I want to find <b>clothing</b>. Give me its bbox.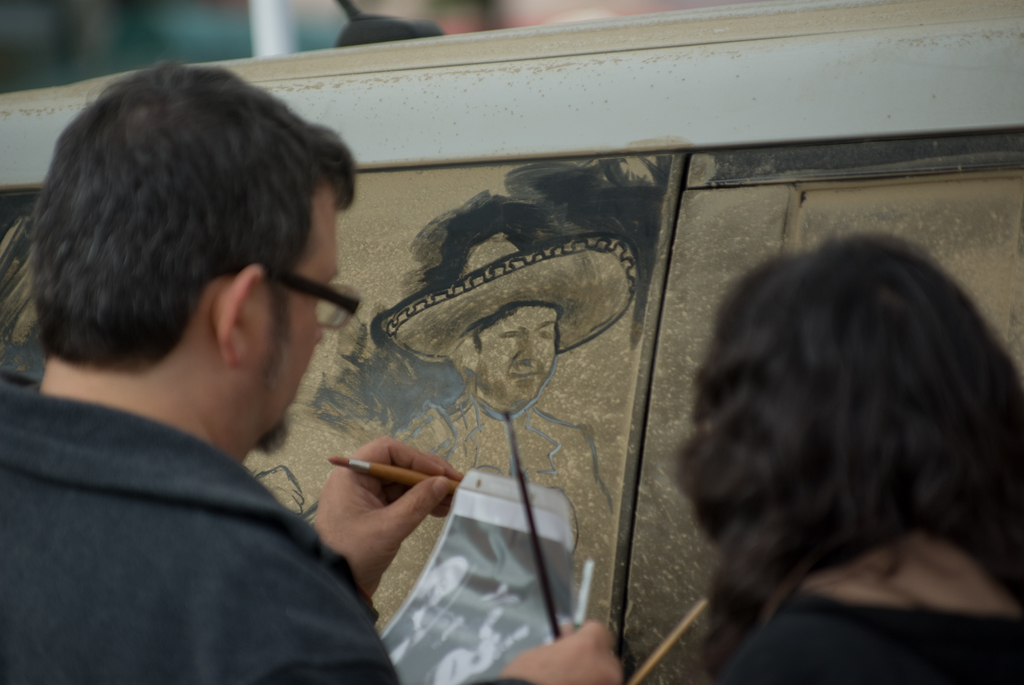
detection(396, 403, 614, 523).
